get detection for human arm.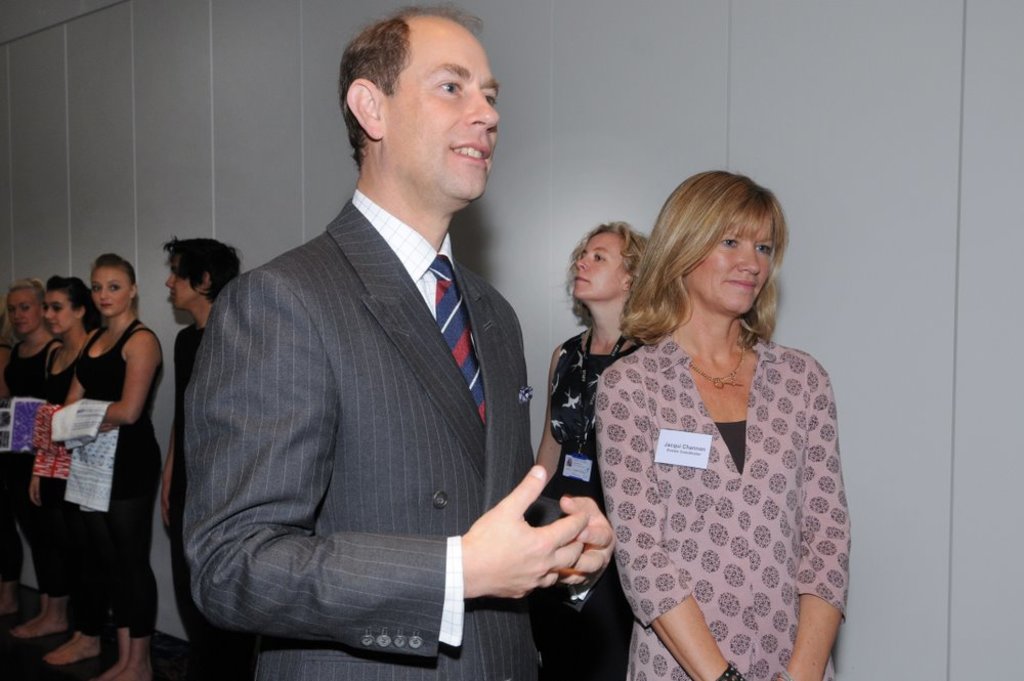
Detection: <bbox>86, 331, 151, 446</bbox>.
